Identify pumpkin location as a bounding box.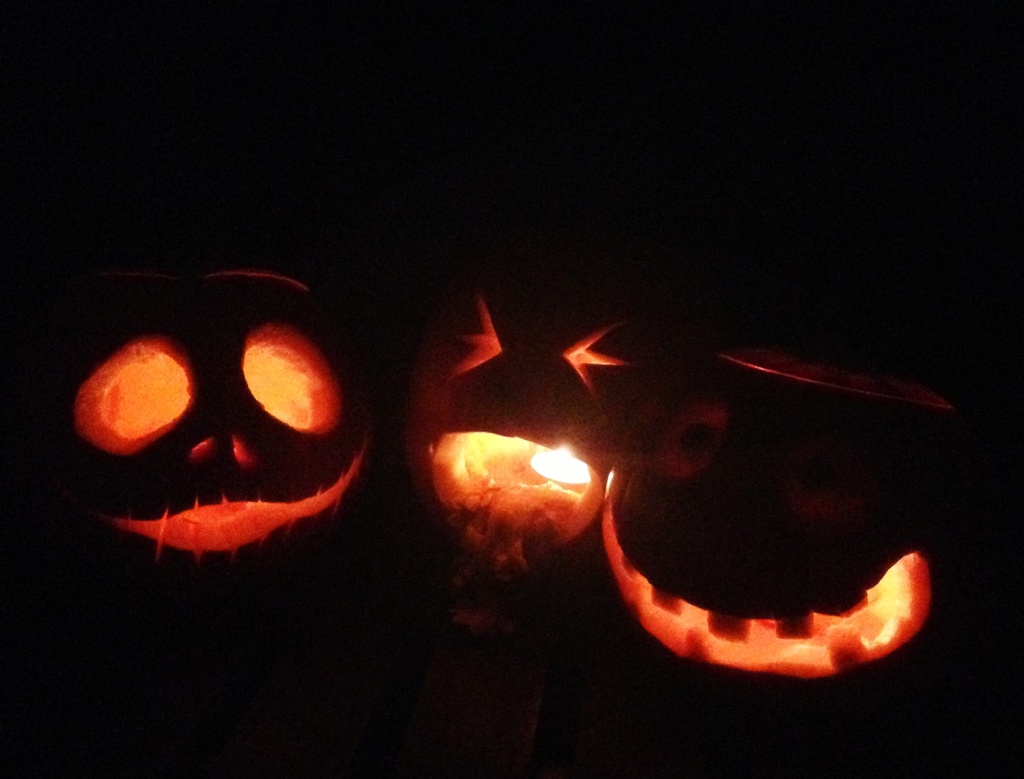
607, 344, 1023, 708.
